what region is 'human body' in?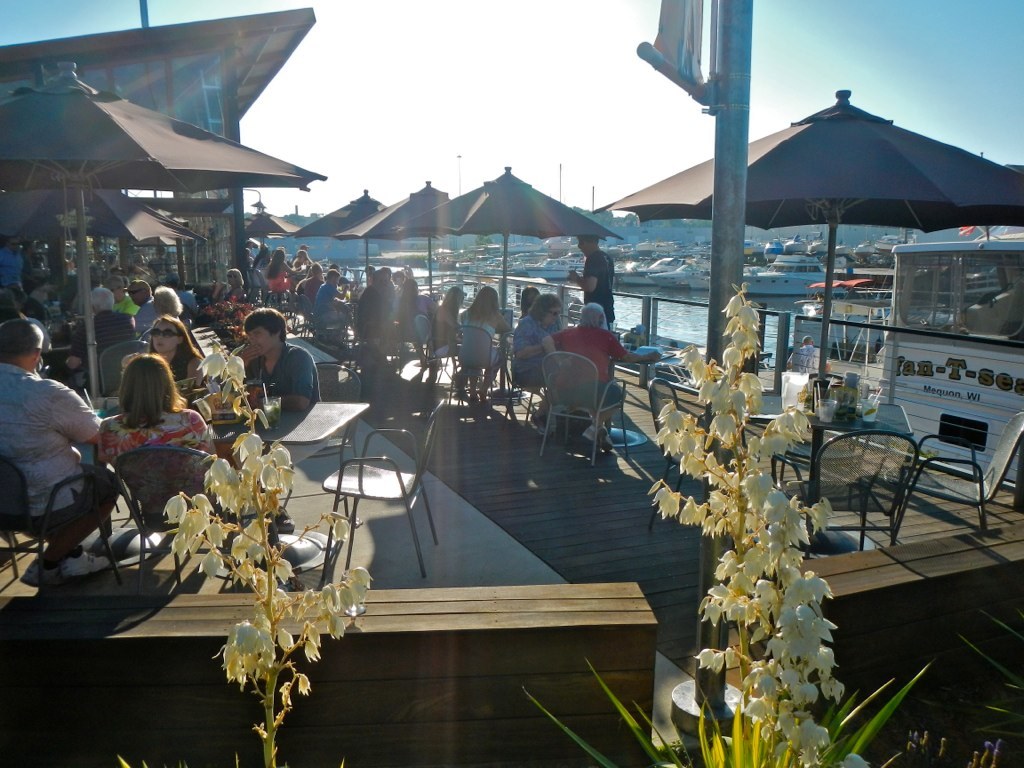
<box>1,306,117,575</box>.
